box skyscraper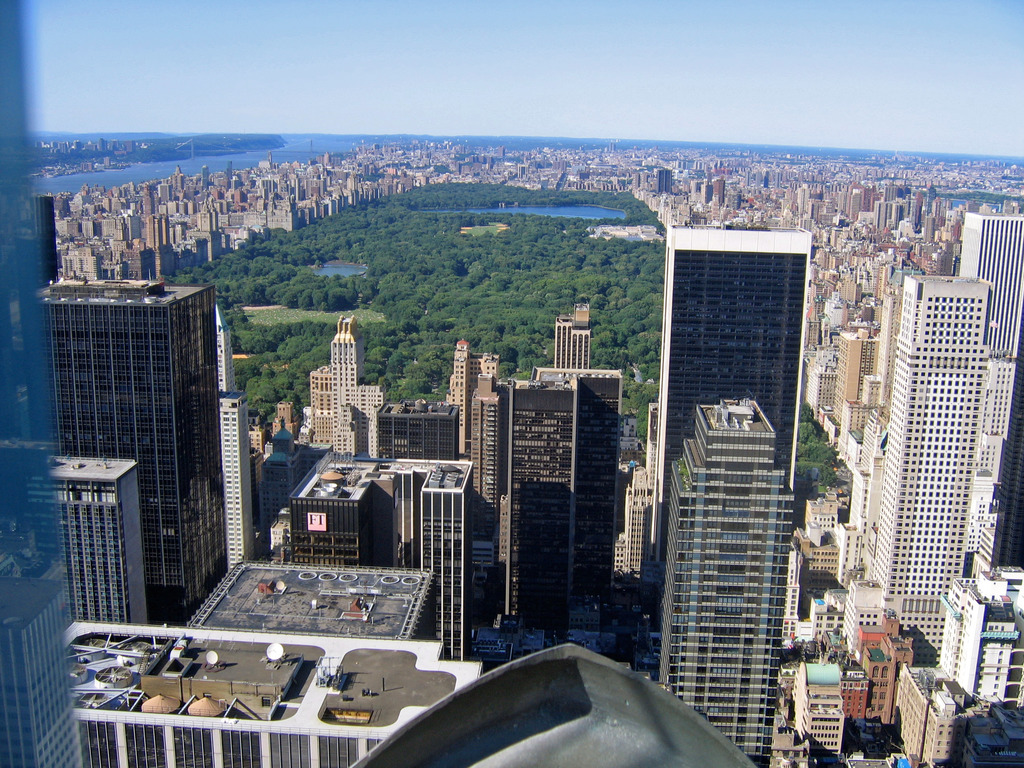
left=145, top=187, right=175, bottom=278
